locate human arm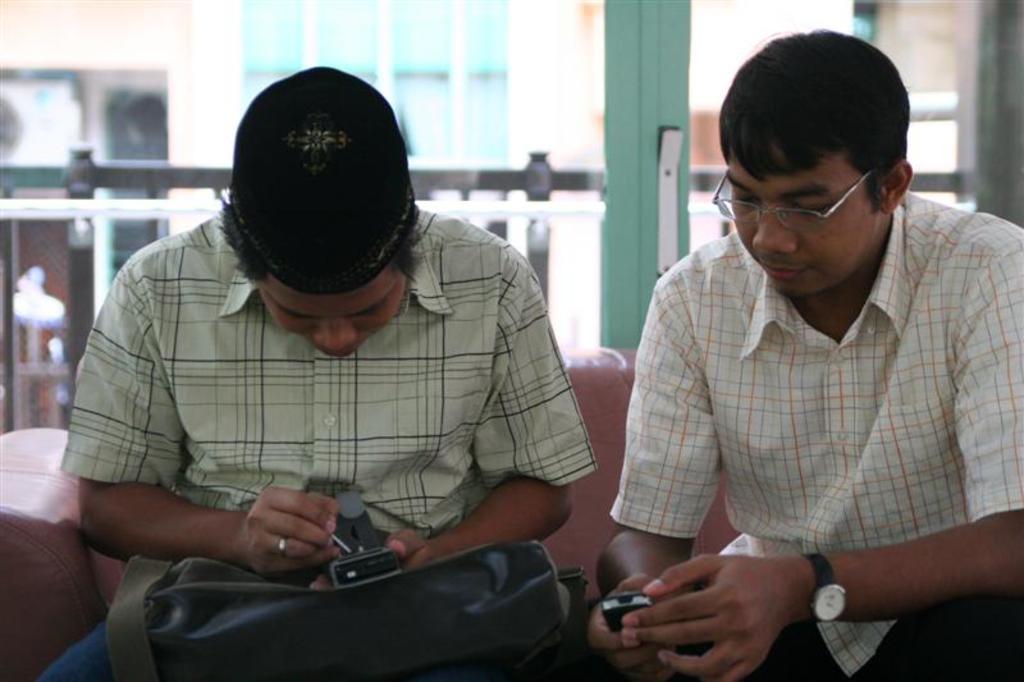
(596,256,739,681)
